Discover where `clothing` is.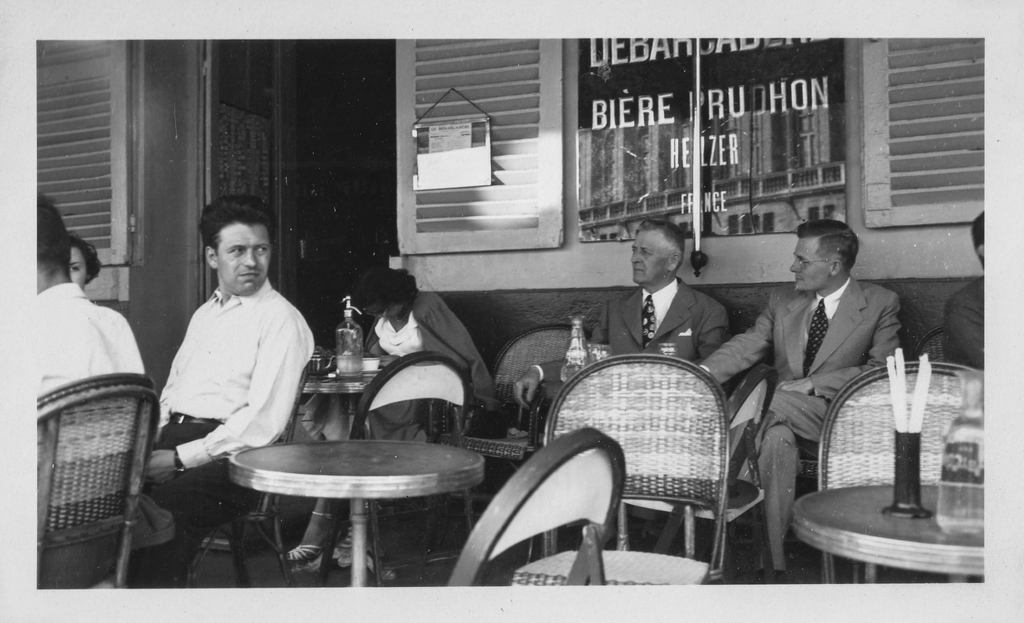
Discovered at [945,277,987,375].
